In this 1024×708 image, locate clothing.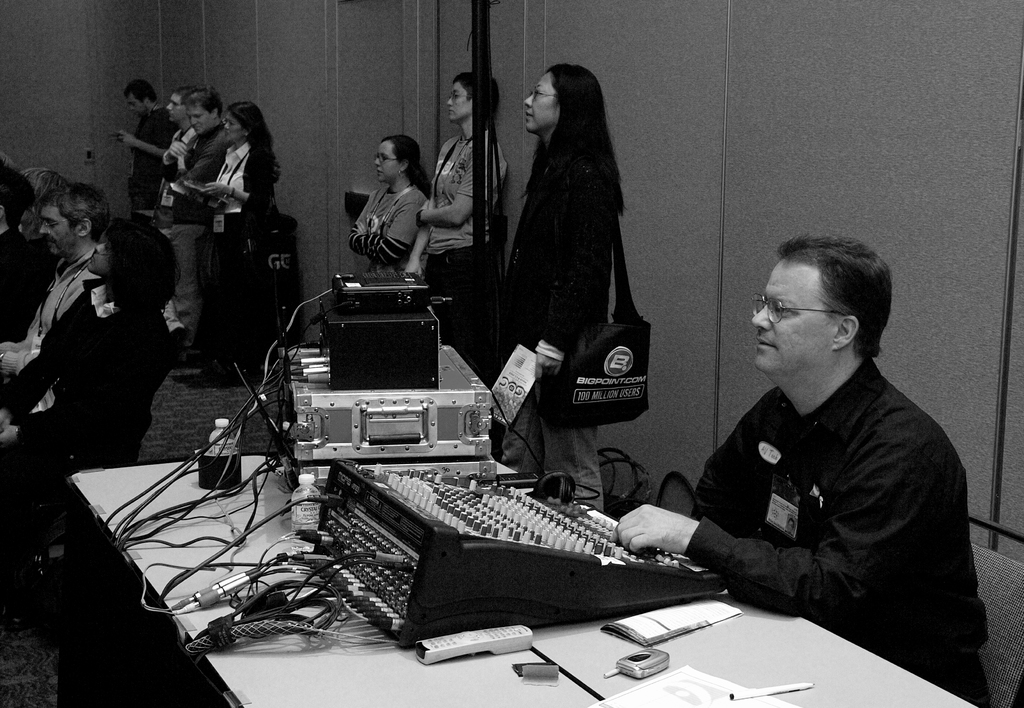
Bounding box: x1=0, y1=253, x2=92, y2=401.
